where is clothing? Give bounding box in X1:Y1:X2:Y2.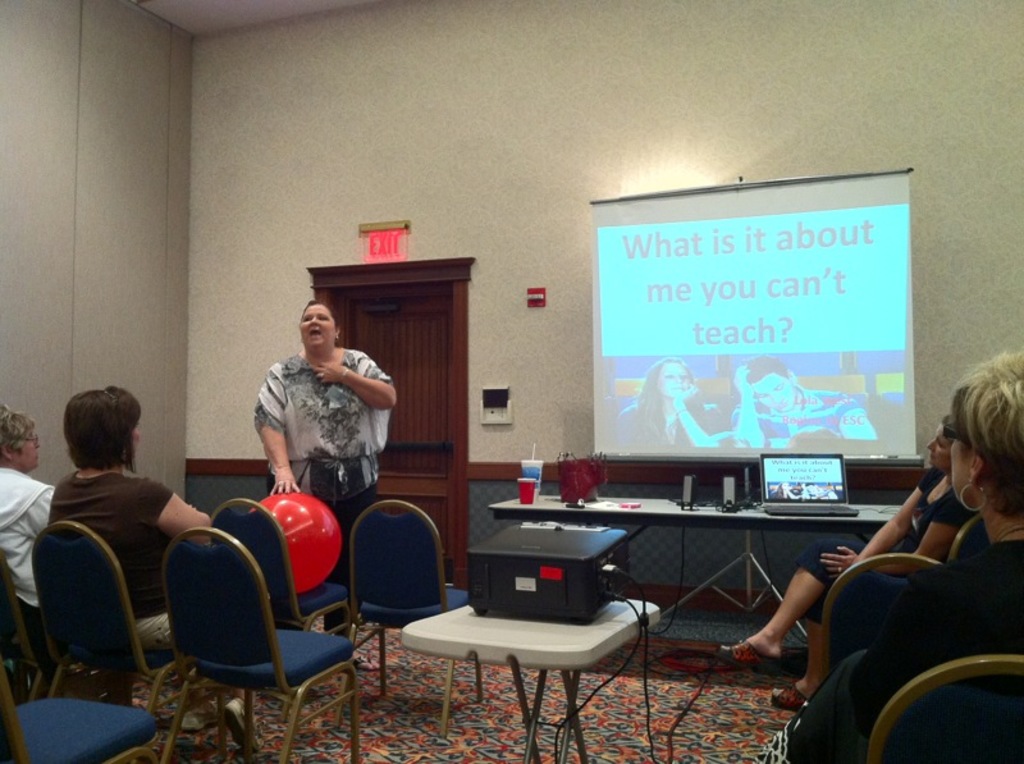
244:343:406:512.
